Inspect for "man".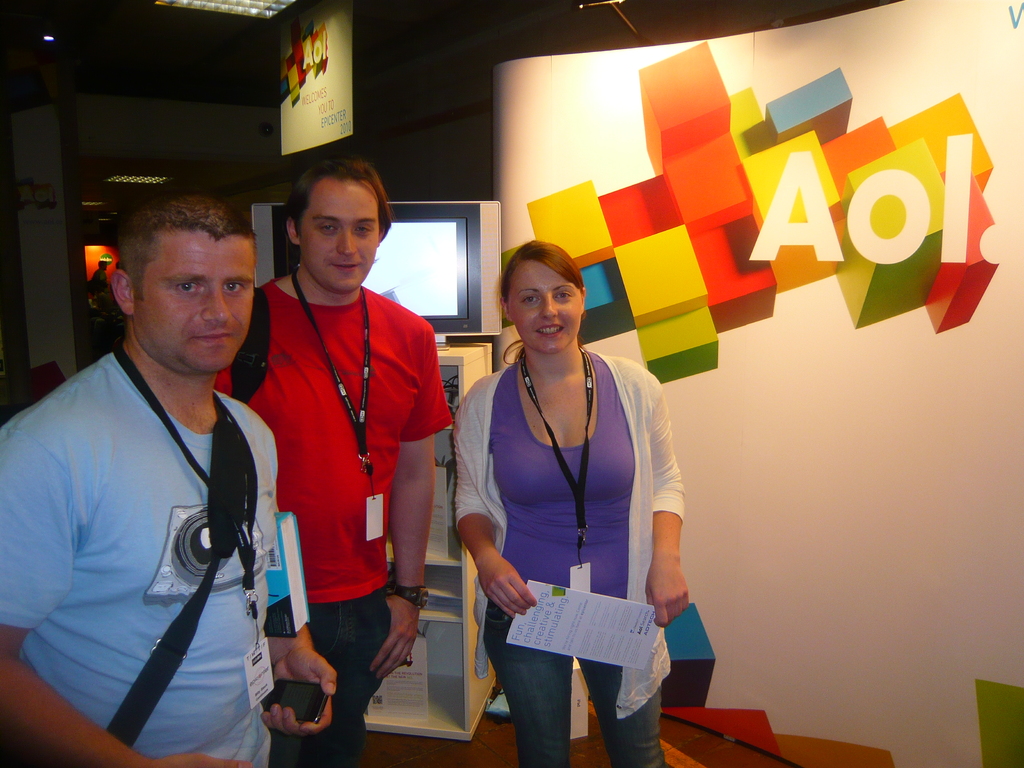
Inspection: 211,157,453,767.
